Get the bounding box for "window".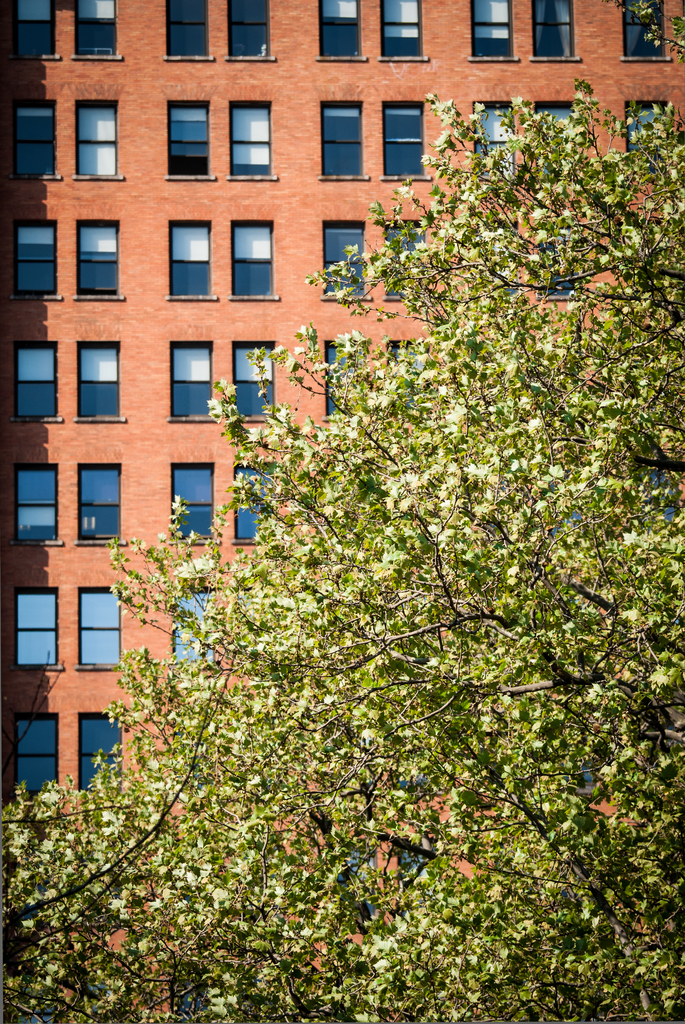
left=620, top=0, right=672, bottom=60.
